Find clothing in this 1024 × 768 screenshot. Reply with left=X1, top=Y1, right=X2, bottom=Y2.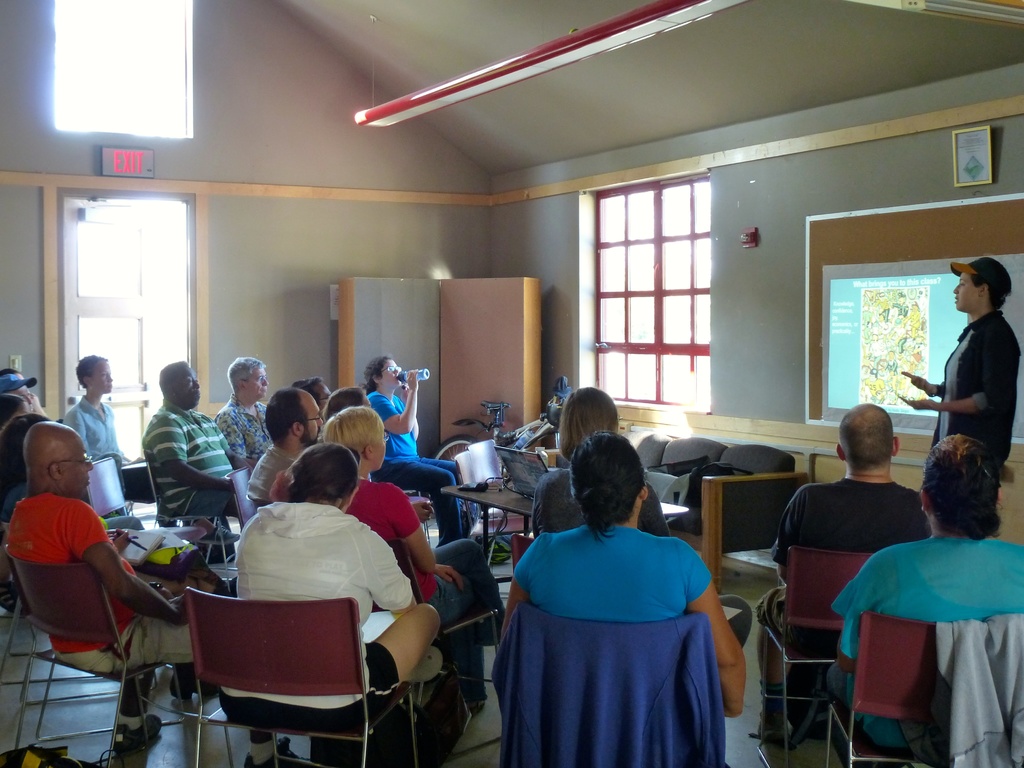
left=219, top=492, right=413, bottom=732.
